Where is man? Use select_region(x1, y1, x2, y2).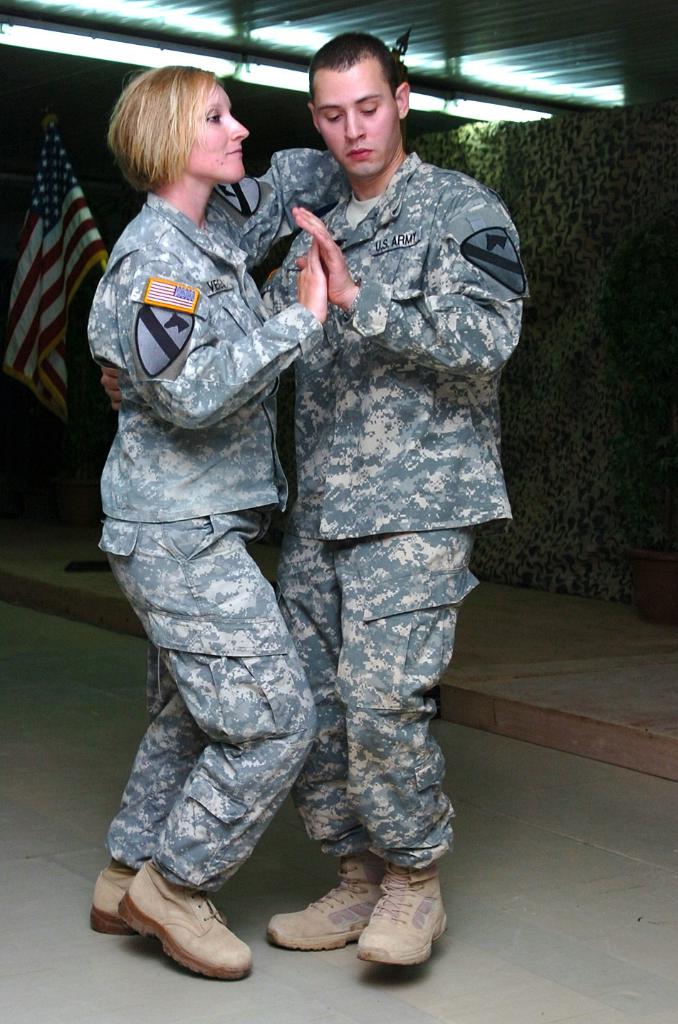
select_region(220, 13, 527, 916).
